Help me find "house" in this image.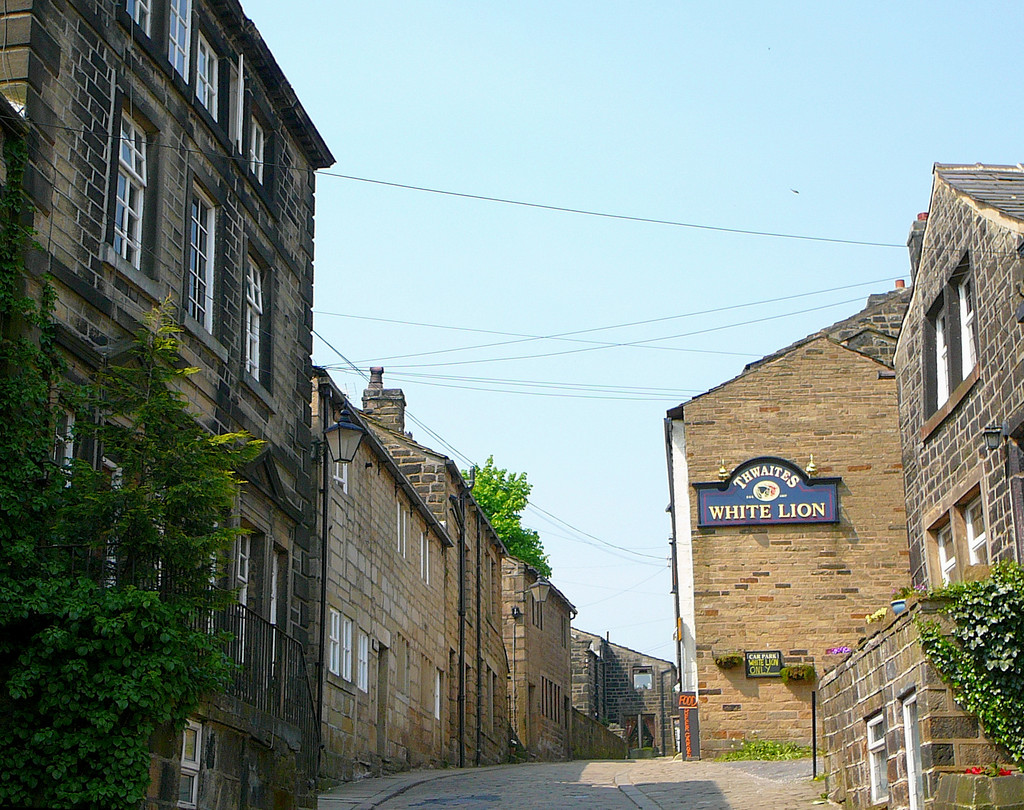
Found it: BBox(308, 370, 461, 761).
